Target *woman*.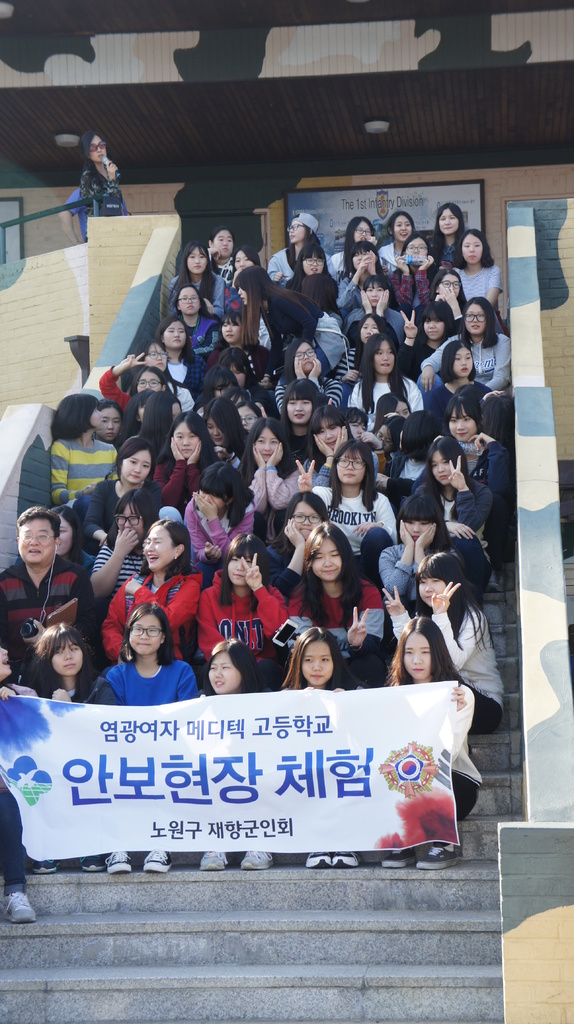
Target region: {"x1": 77, "y1": 128, "x2": 125, "y2": 235}.
